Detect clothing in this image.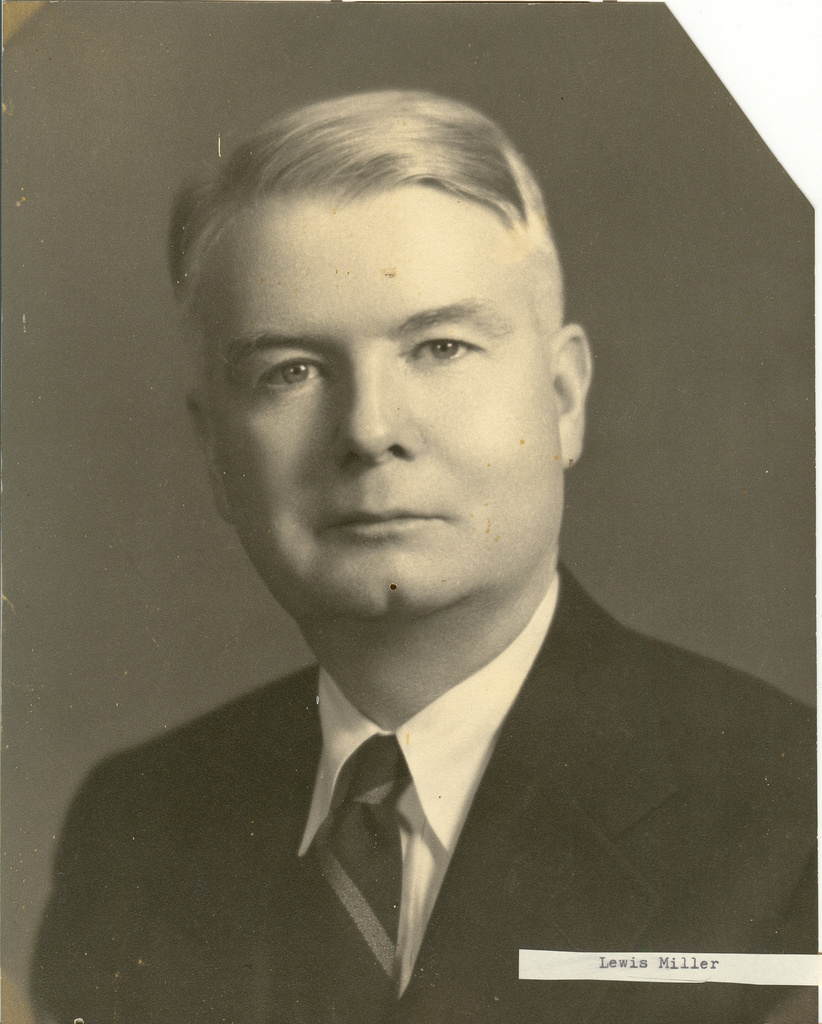
Detection: 27 561 821 1023.
